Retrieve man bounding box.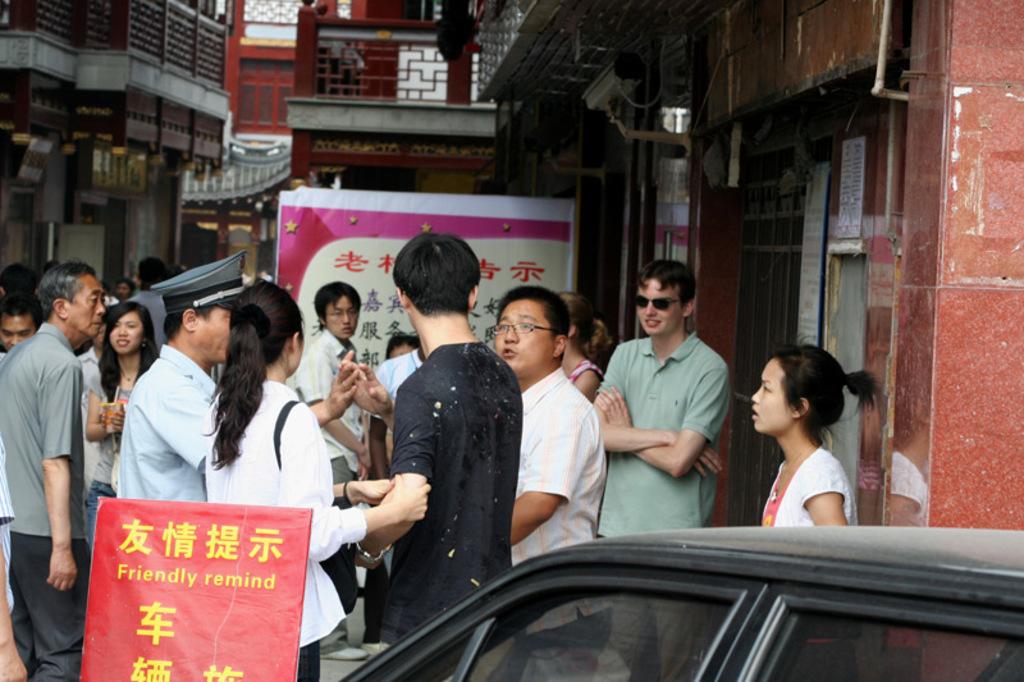
Bounding box: x1=488 y1=282 x2=605 y2=681.
